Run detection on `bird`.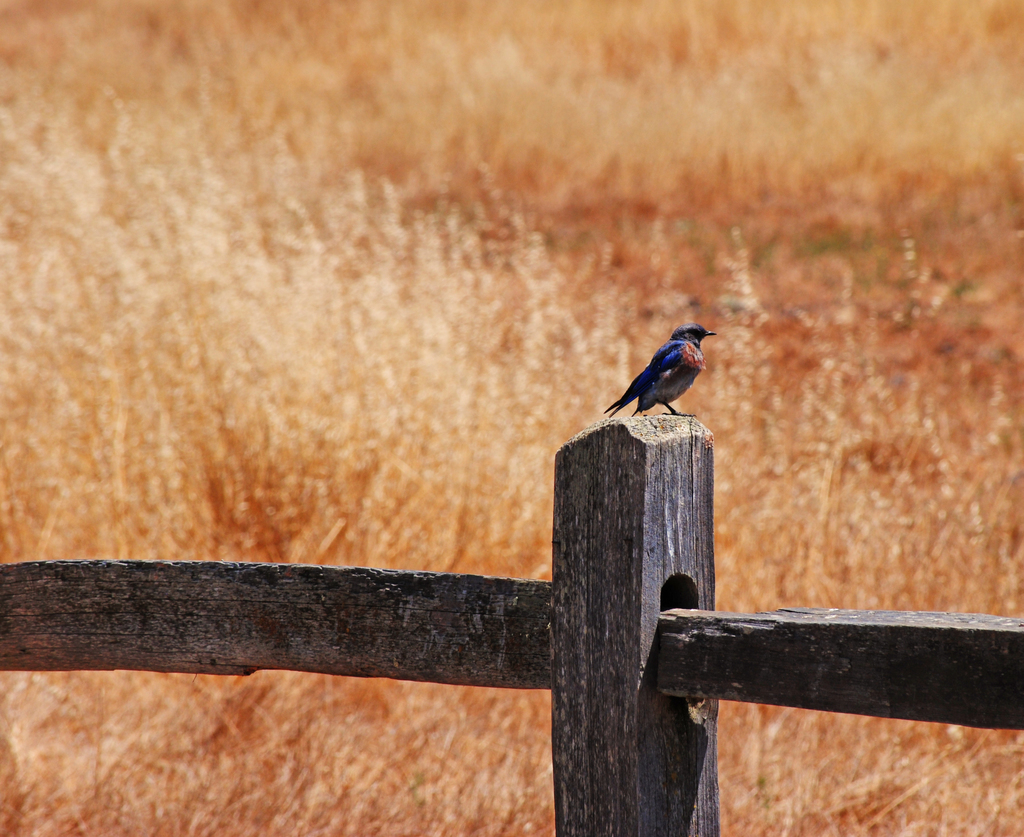
Result: BBox(596, 321, 724, 447).
